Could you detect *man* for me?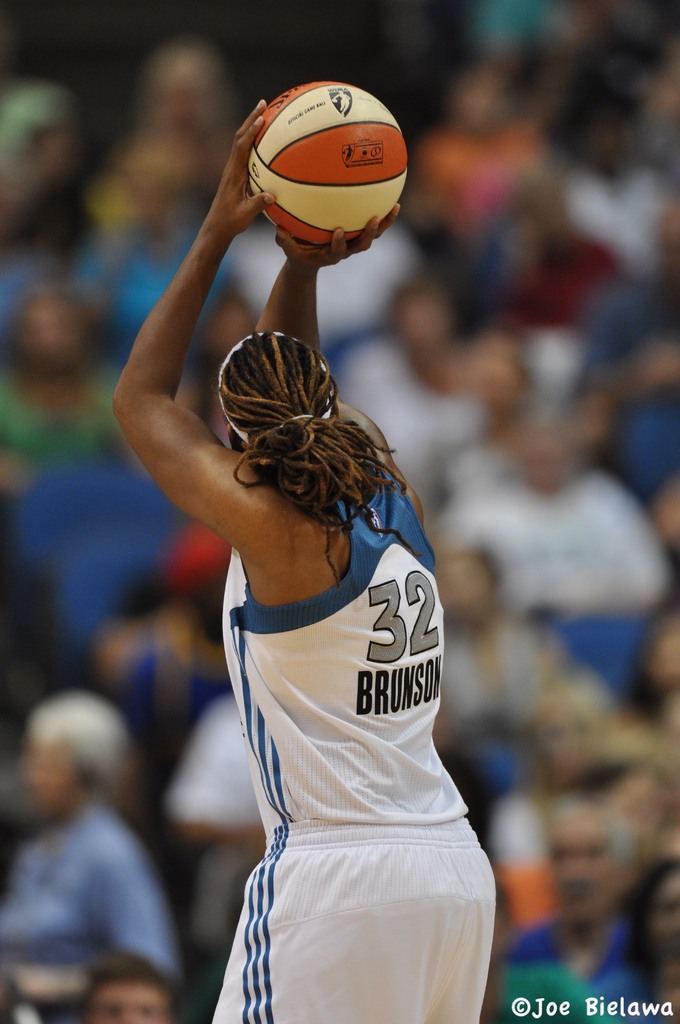
Detection result: 157 176 522 1023.
